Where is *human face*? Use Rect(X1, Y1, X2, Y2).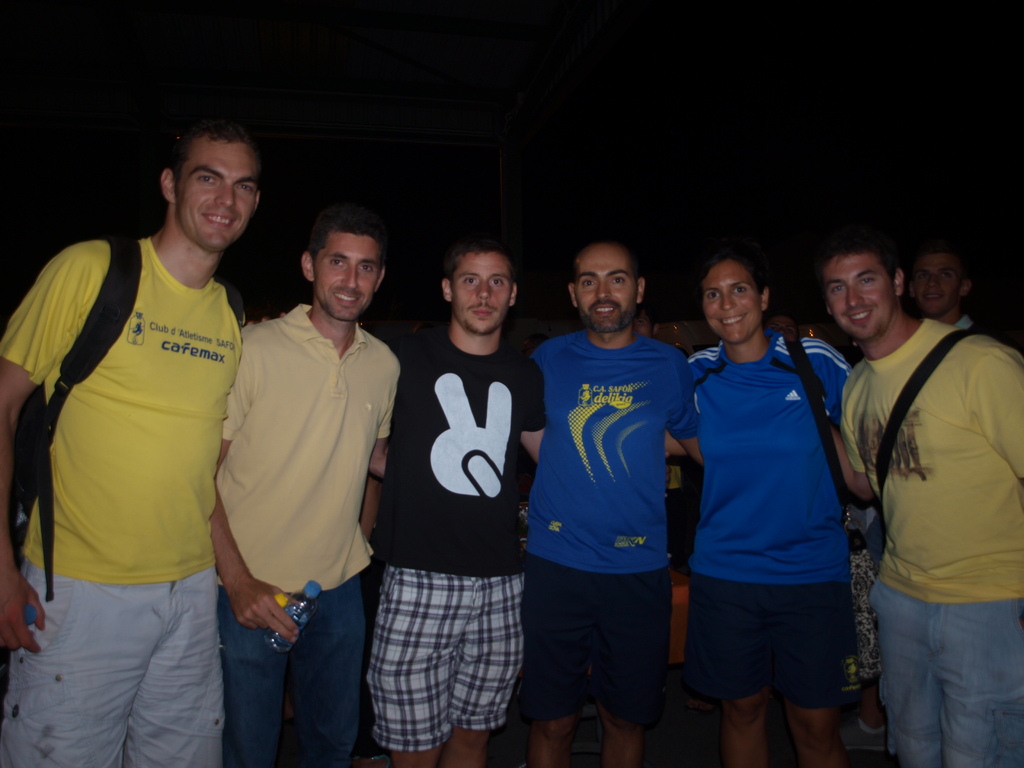
Rect(175, 138, 259, 248).
